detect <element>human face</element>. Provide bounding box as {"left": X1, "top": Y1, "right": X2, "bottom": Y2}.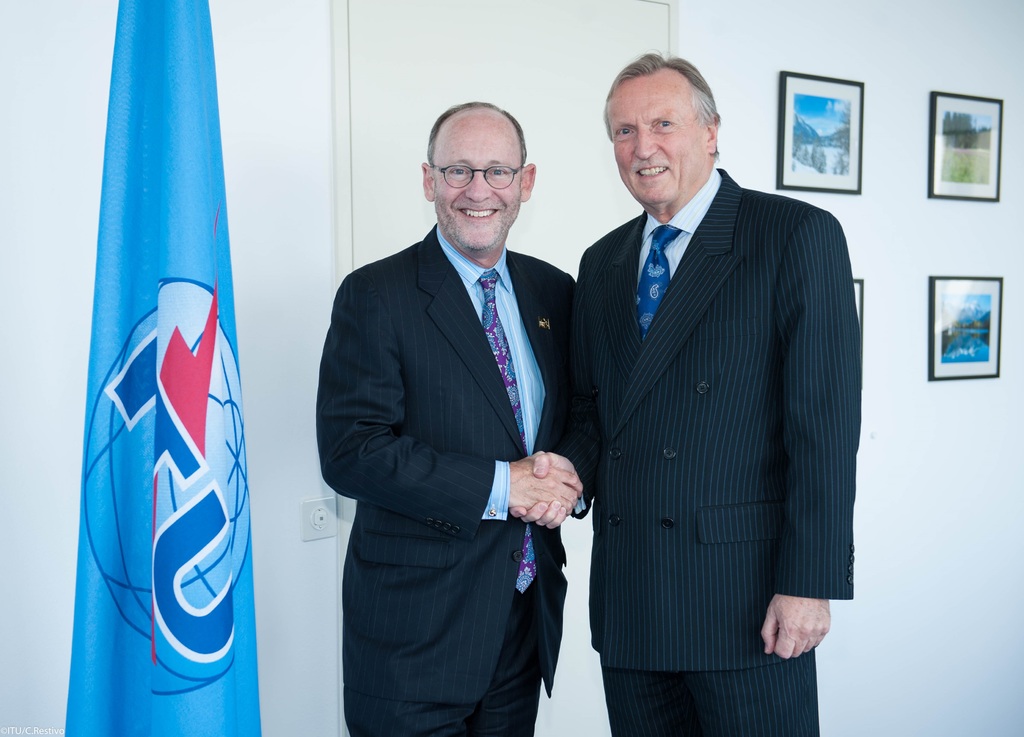
{"left": 612, "top": 85, "right": 708, "bottom": 204}.
